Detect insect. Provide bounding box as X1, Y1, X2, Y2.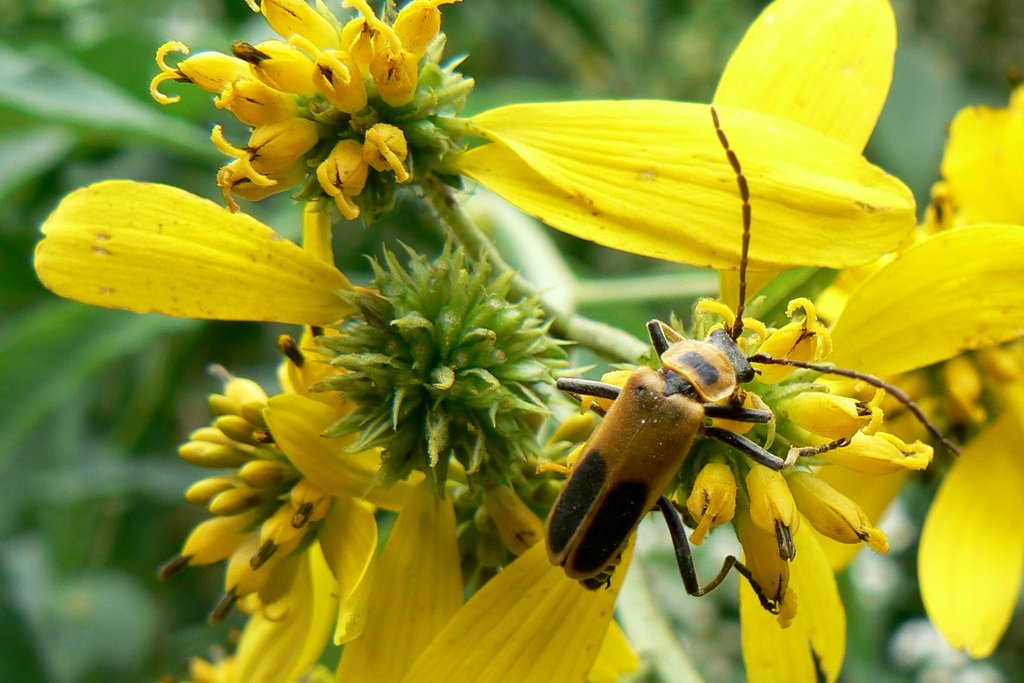
545, 106, 959, 617.
